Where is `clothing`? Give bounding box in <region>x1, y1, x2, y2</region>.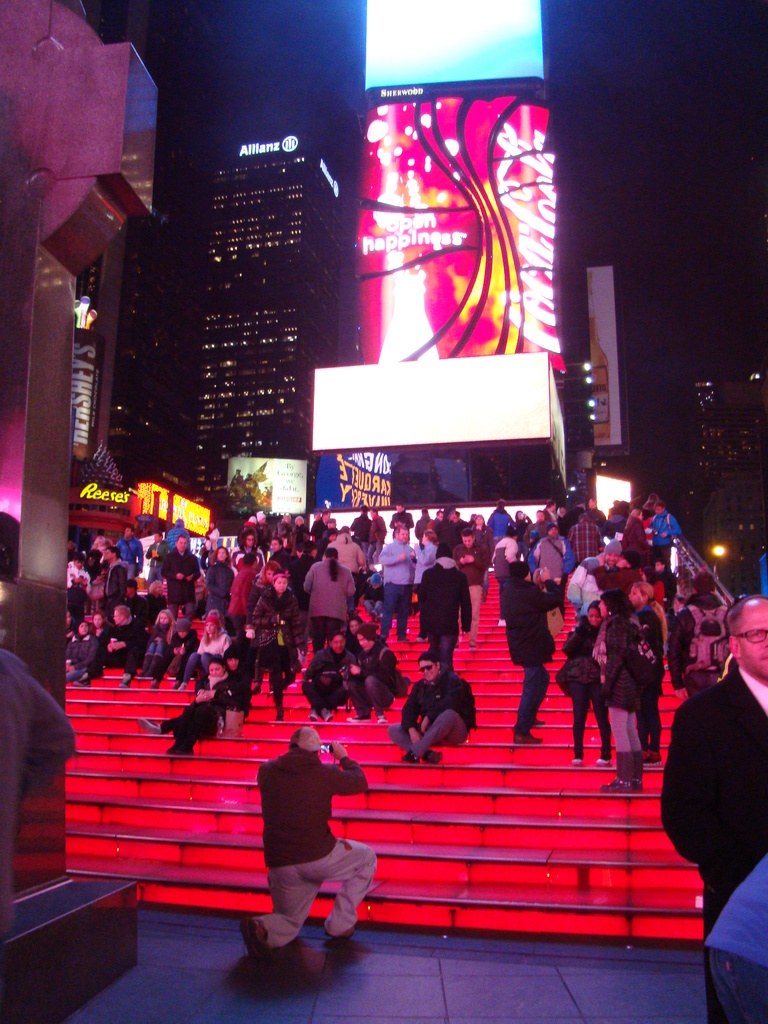
<region>252, 733, 380, 939</region>.
